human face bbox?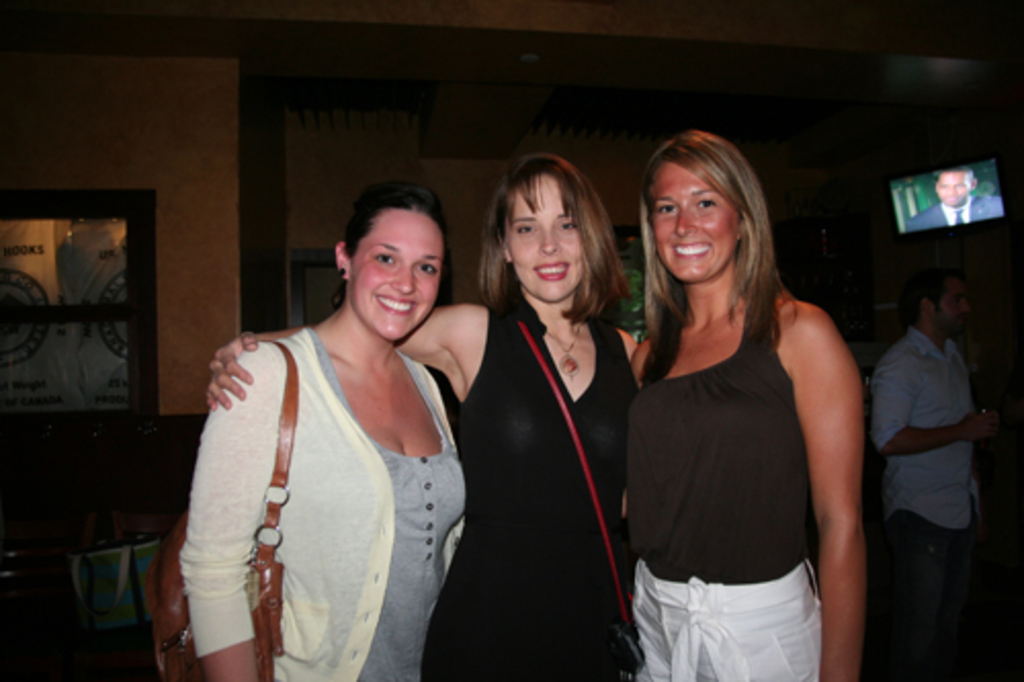
x1=942 y1=281 x2=965 y2=330
